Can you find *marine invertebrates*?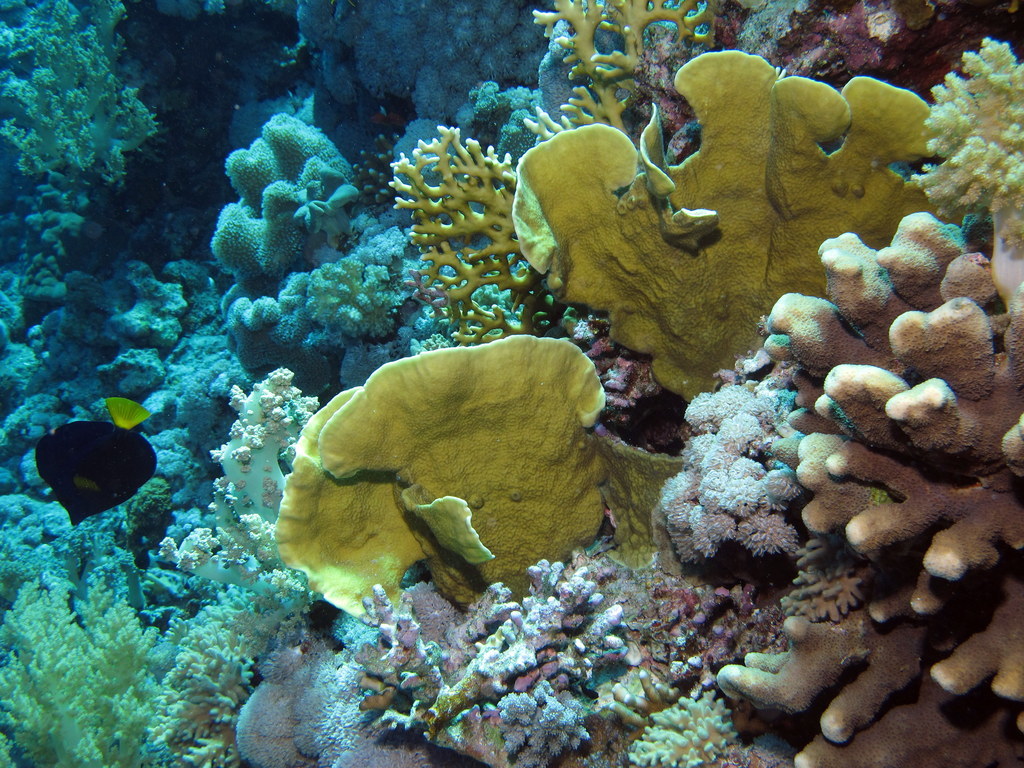
Yes, bounding box: 654, 359, 824, 596.
